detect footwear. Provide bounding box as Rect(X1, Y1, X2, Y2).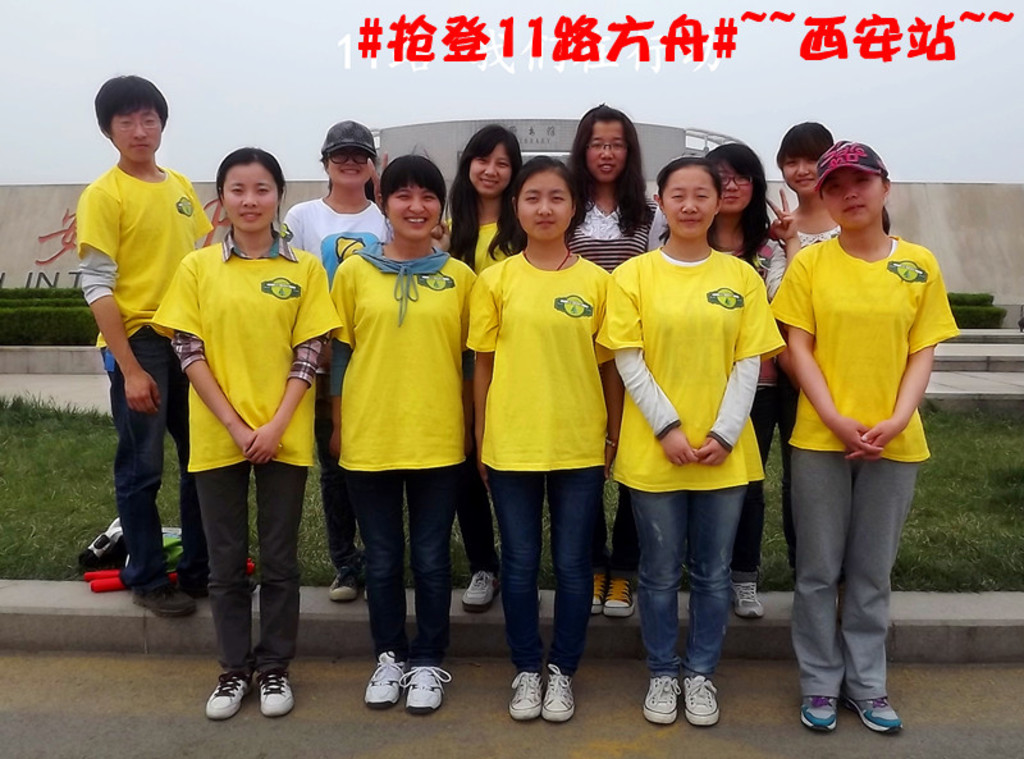
Rect(602, 577, 636, 619).
